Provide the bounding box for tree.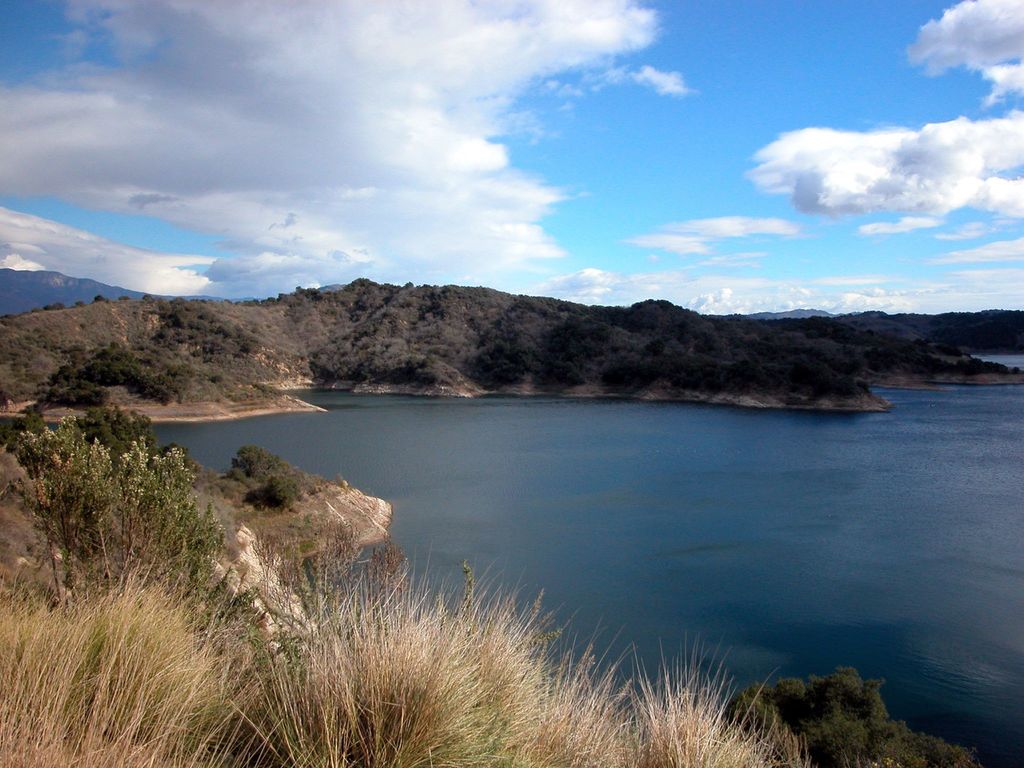
[x1=730, y1=325, x2=852, y2=403].
